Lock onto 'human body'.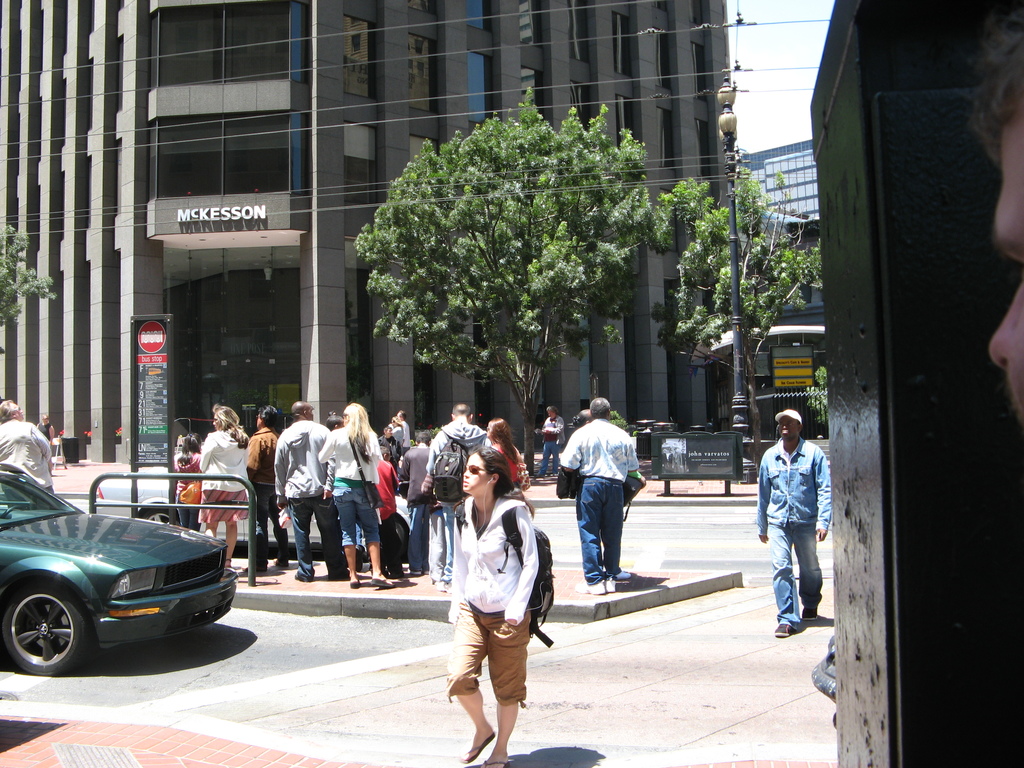
Locked: Rect(543, 404, 564, 478).
